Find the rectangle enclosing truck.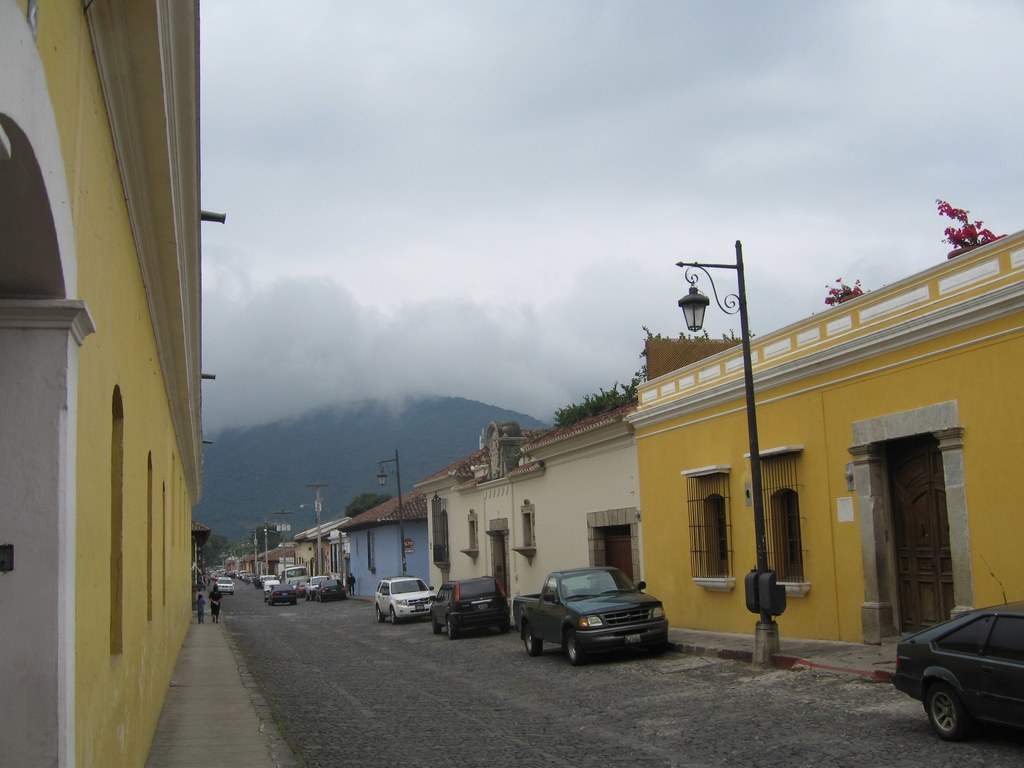
524:569:676:662.
